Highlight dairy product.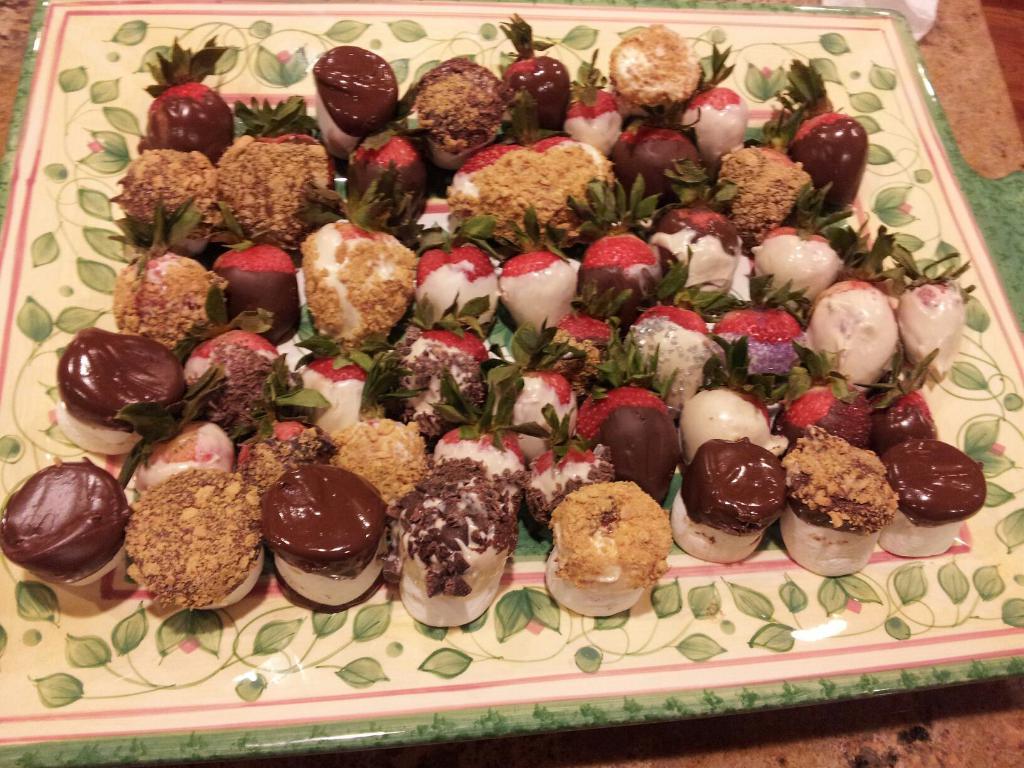
Highlighted region: 146 409 253 477.
